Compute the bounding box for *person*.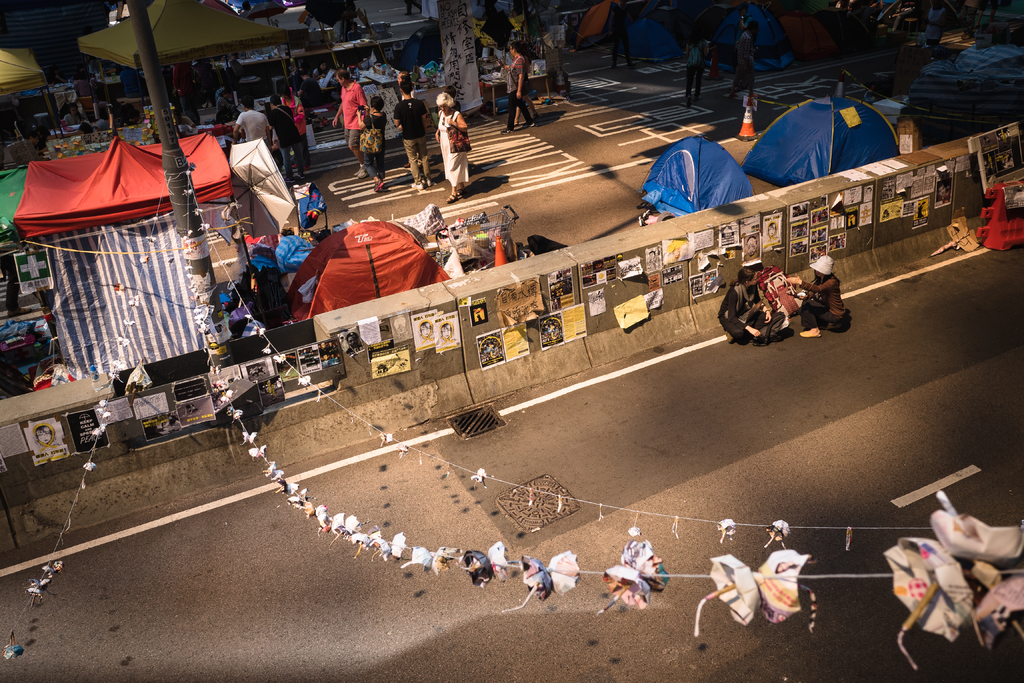
bbox=(609, 0, 636, 70).
